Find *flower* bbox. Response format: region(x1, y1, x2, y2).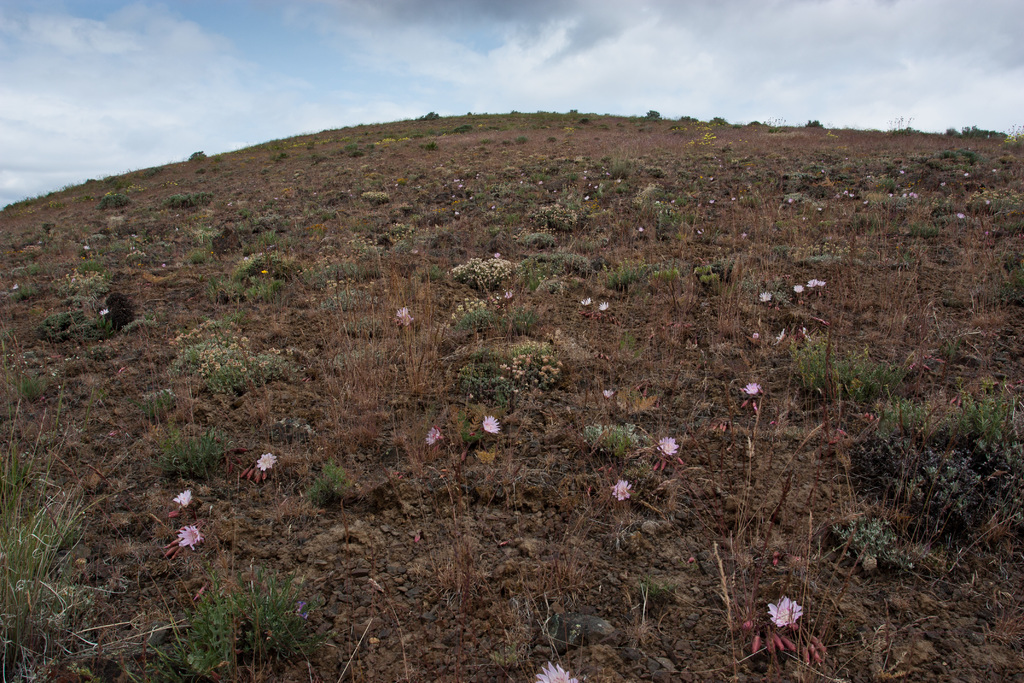
region(807, 277, 826, 289).
